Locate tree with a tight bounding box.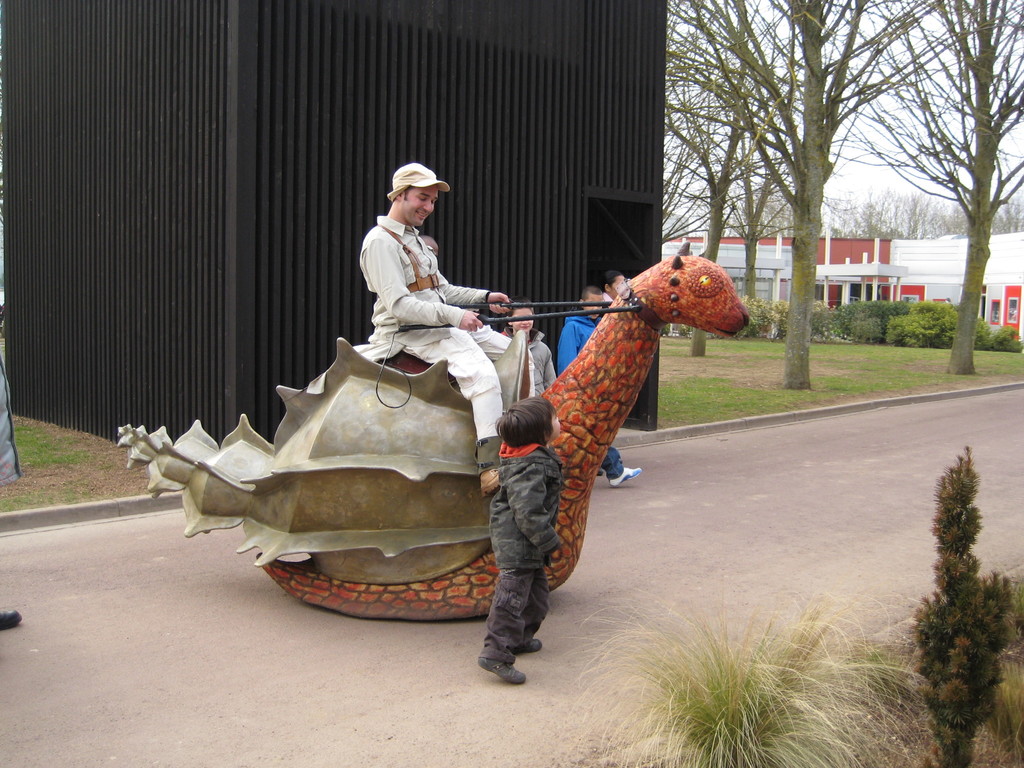
Rect(916, 418, 1009, 734).
